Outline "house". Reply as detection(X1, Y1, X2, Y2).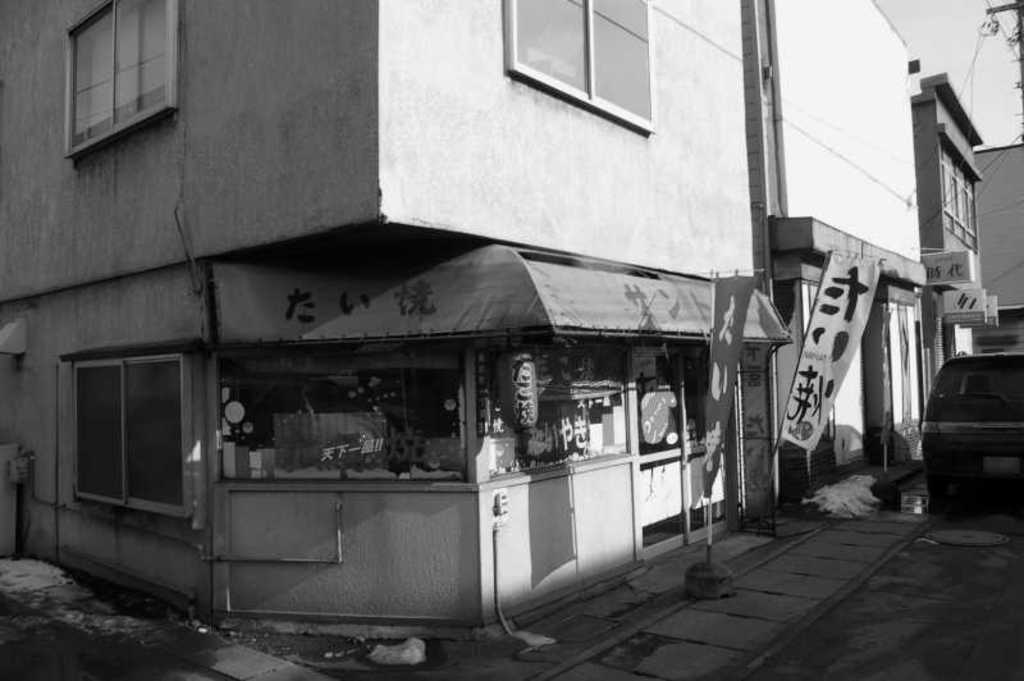
detection(973, 134, 1023, 332).
